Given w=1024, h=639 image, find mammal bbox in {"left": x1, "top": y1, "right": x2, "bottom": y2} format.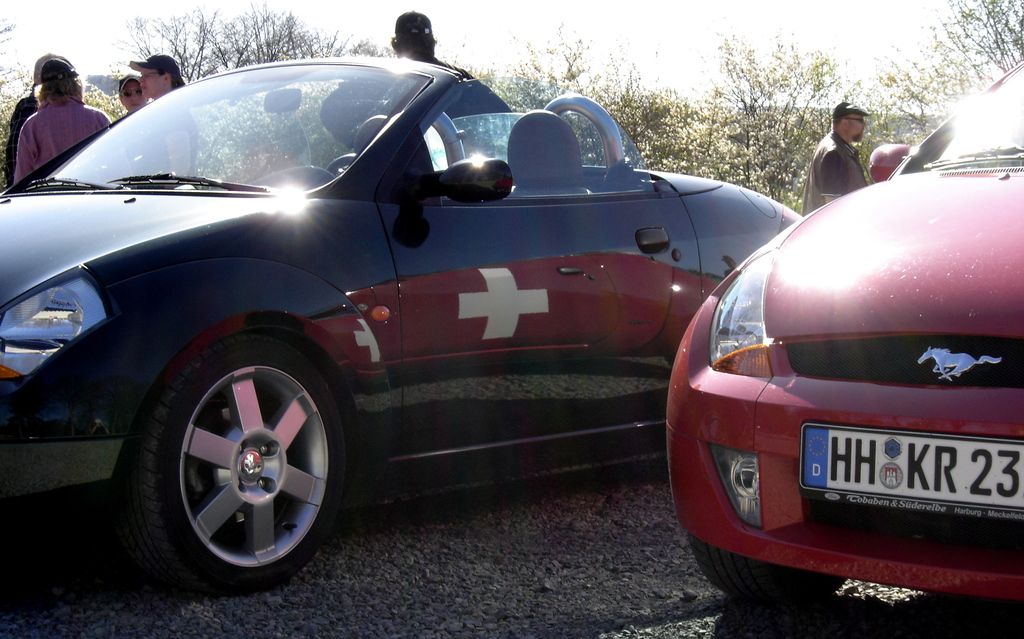
{"left": 14, "top": 56, "right": 110, "bottom": 188}.
